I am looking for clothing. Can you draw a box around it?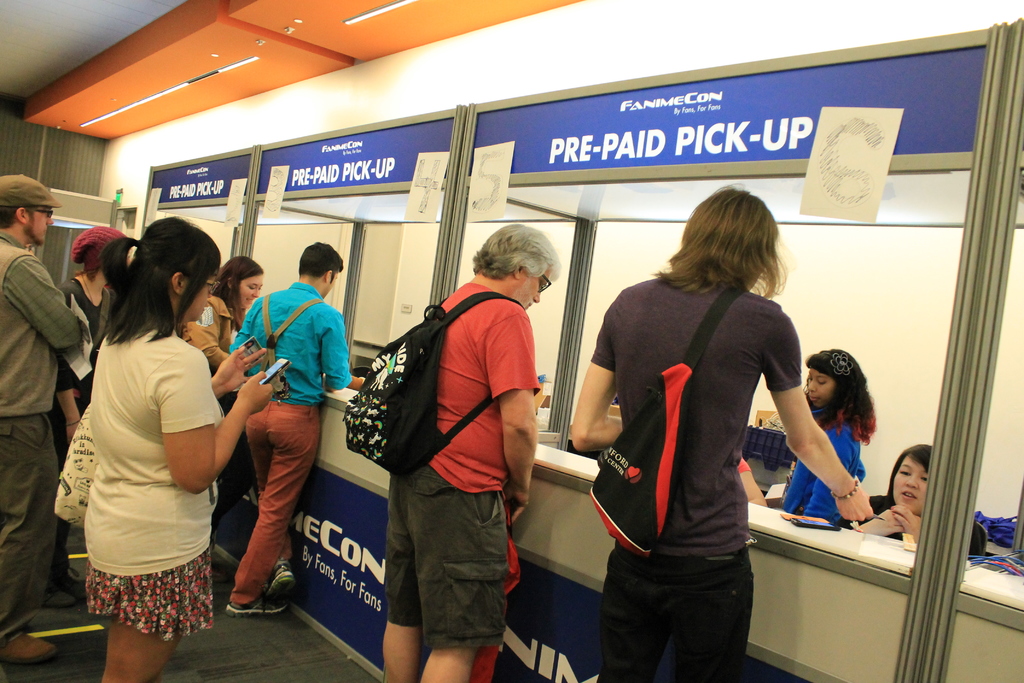
Sure, the bounding box is <box>61,276,108,368</box>.
